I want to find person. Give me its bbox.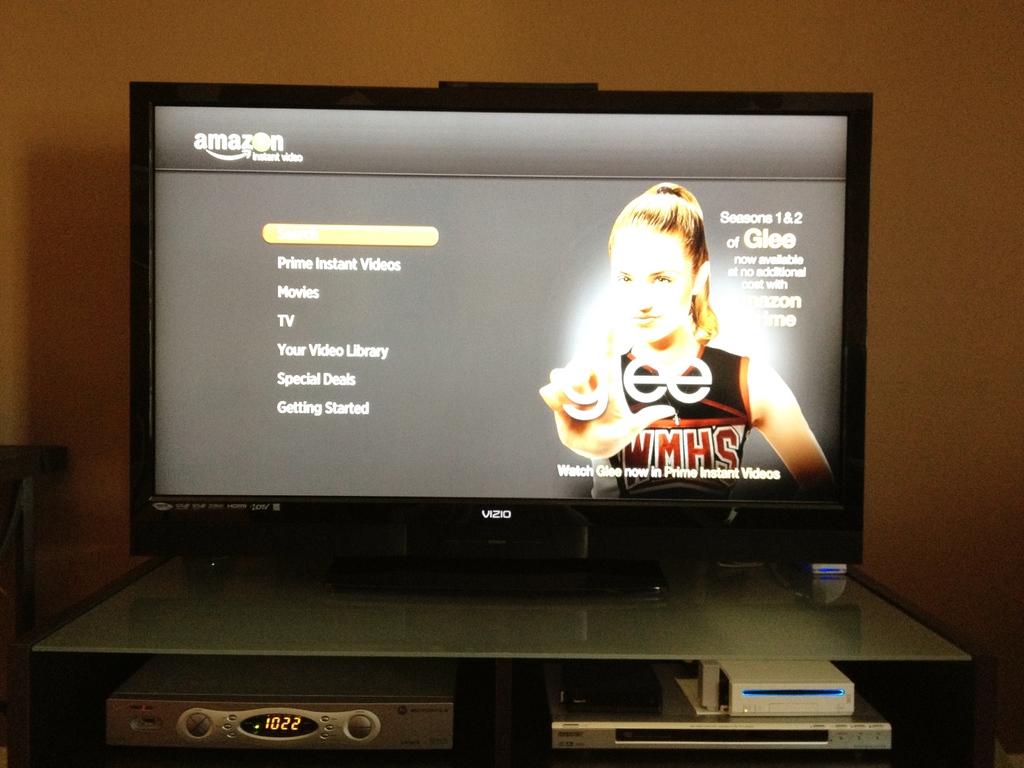
<box>538,168,836,507</box>.
